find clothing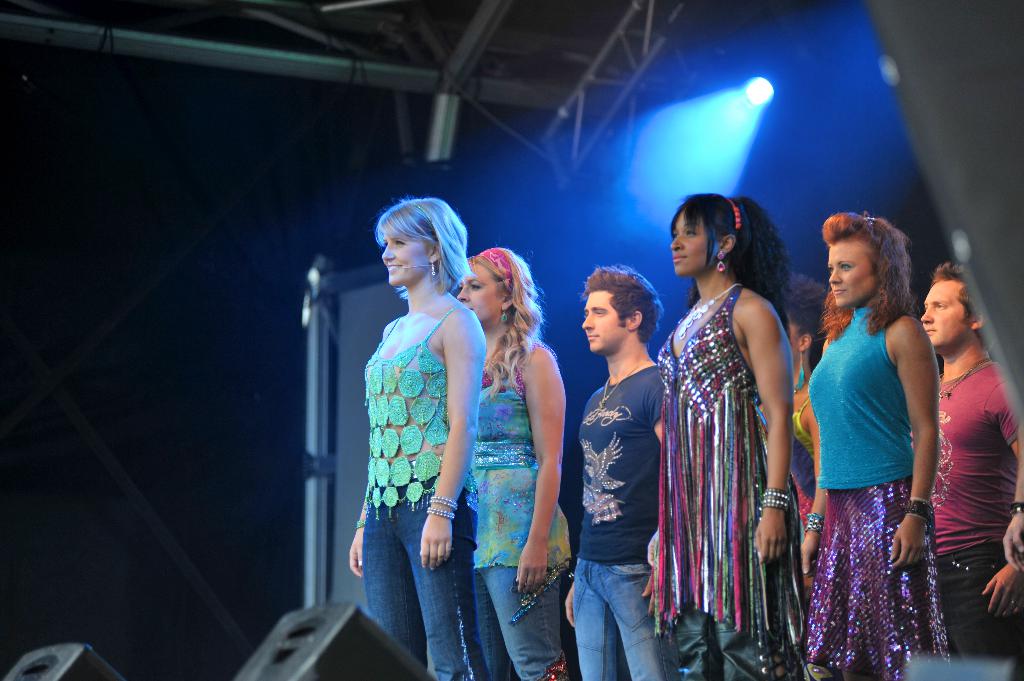
{"left": 576, "top": 557, "right": 668, "bottom": 678}
